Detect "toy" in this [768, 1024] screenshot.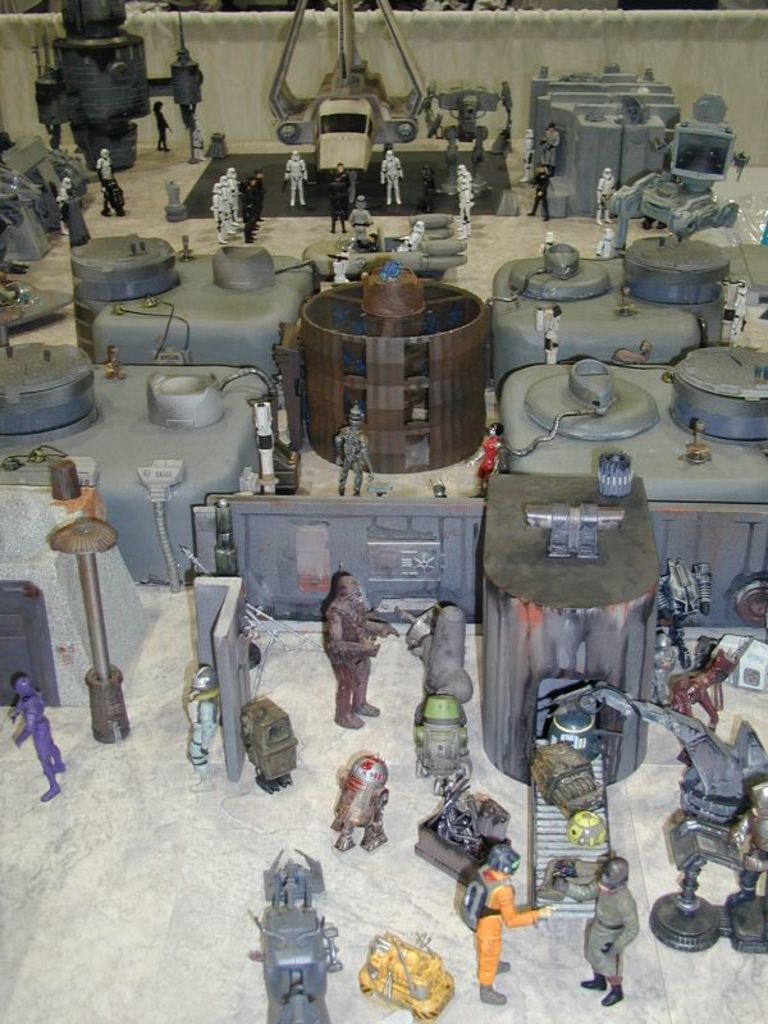
Detection: 485:471:658:778.
